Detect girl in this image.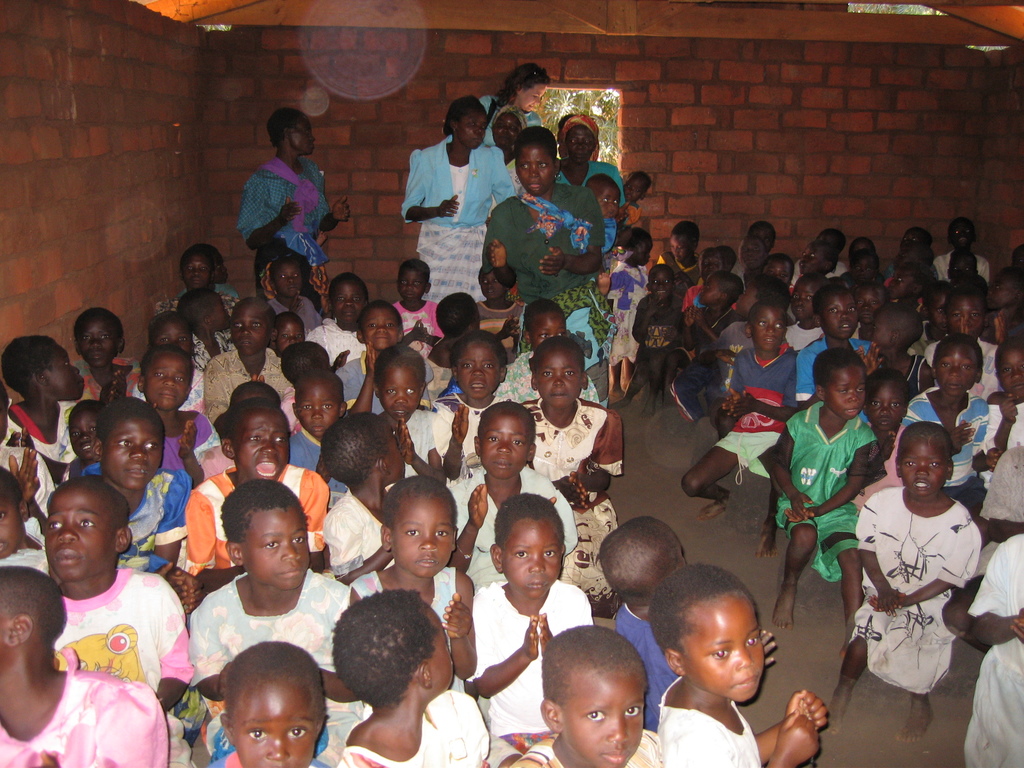
Detection: box=[852, 287, 890, 342].
